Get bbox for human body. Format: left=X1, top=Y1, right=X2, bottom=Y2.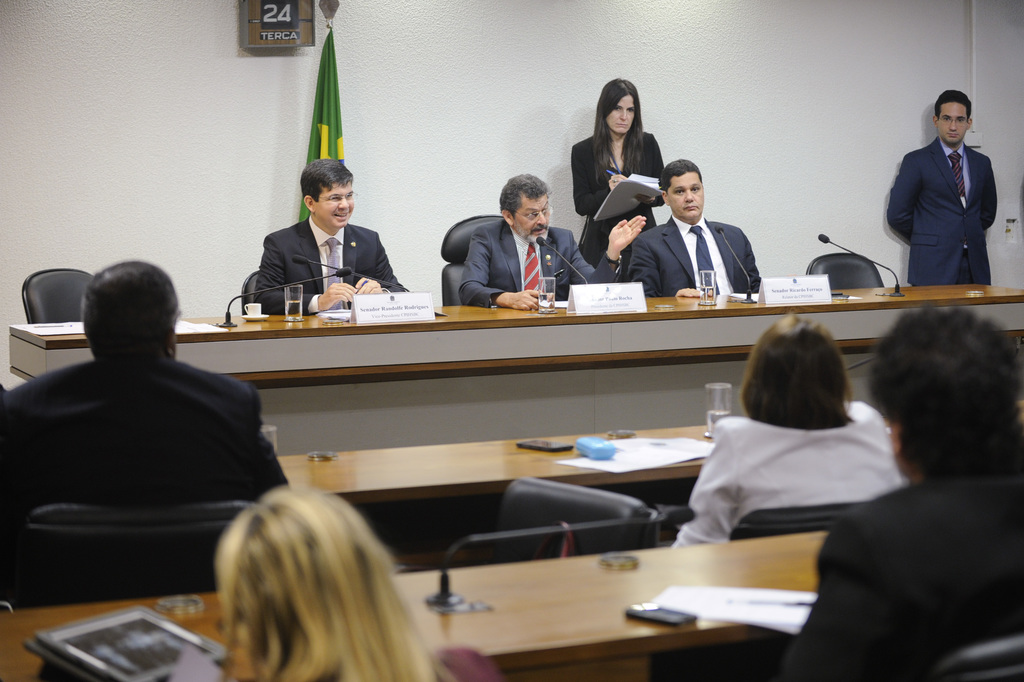
left=0, top=259, right=291, bottom=601.
